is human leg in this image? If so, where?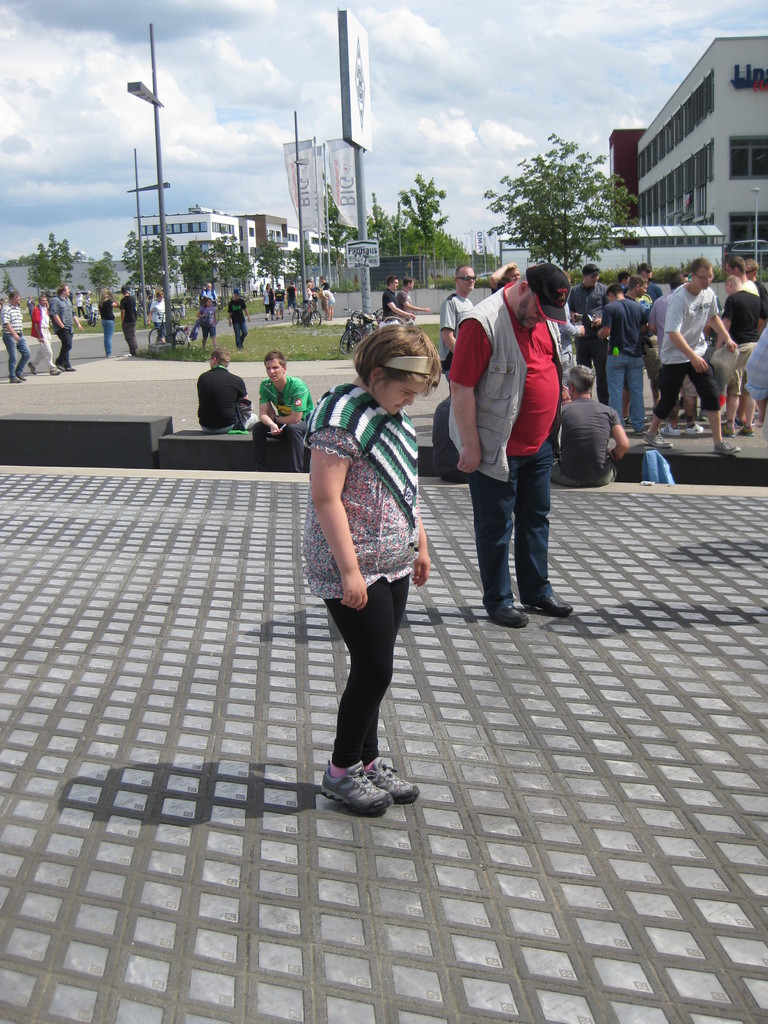
Yes, at {"left": 280, "top": 422, "right": 305, "bottom": 469}.
